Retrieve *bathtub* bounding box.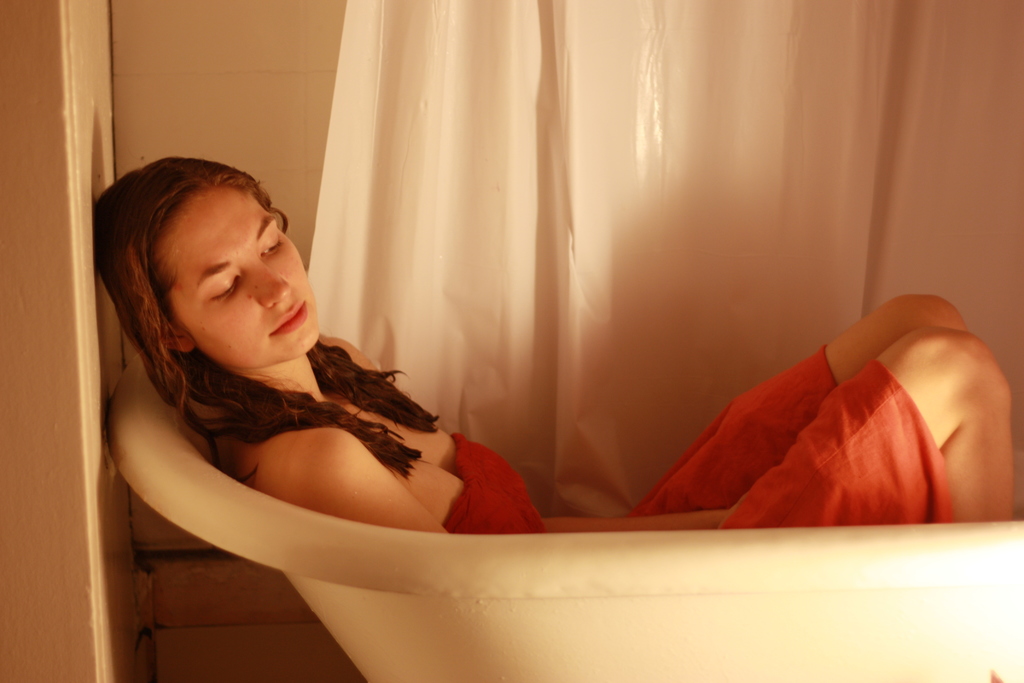
Bounding box: select_region(107, 342, 1023, 682).
